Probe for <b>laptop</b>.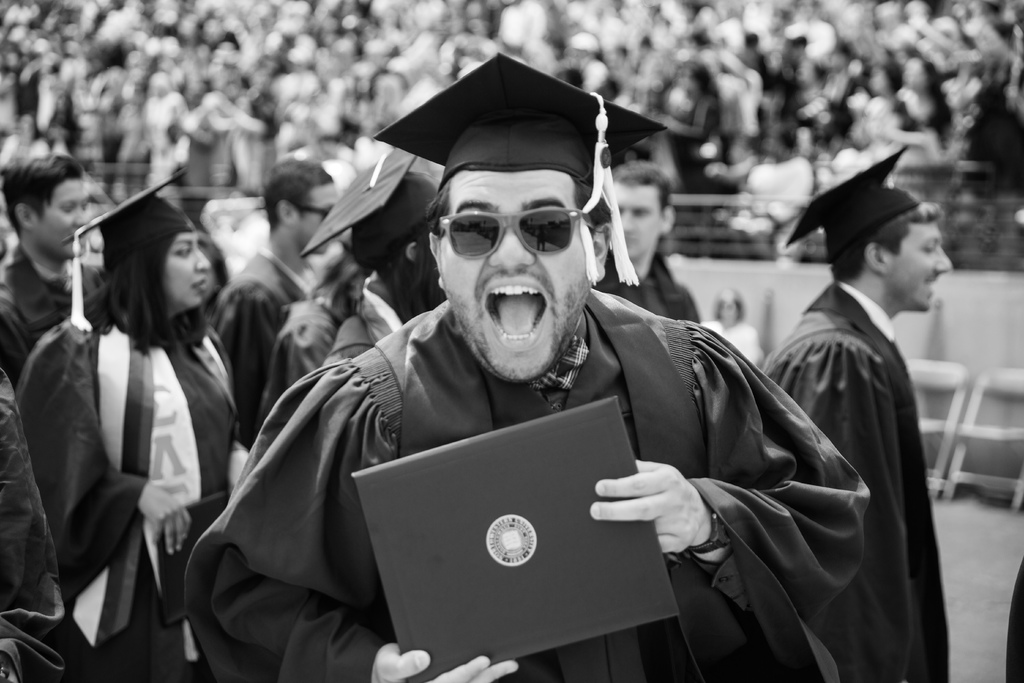
Probe result: region(344, 387, 710, 676).
